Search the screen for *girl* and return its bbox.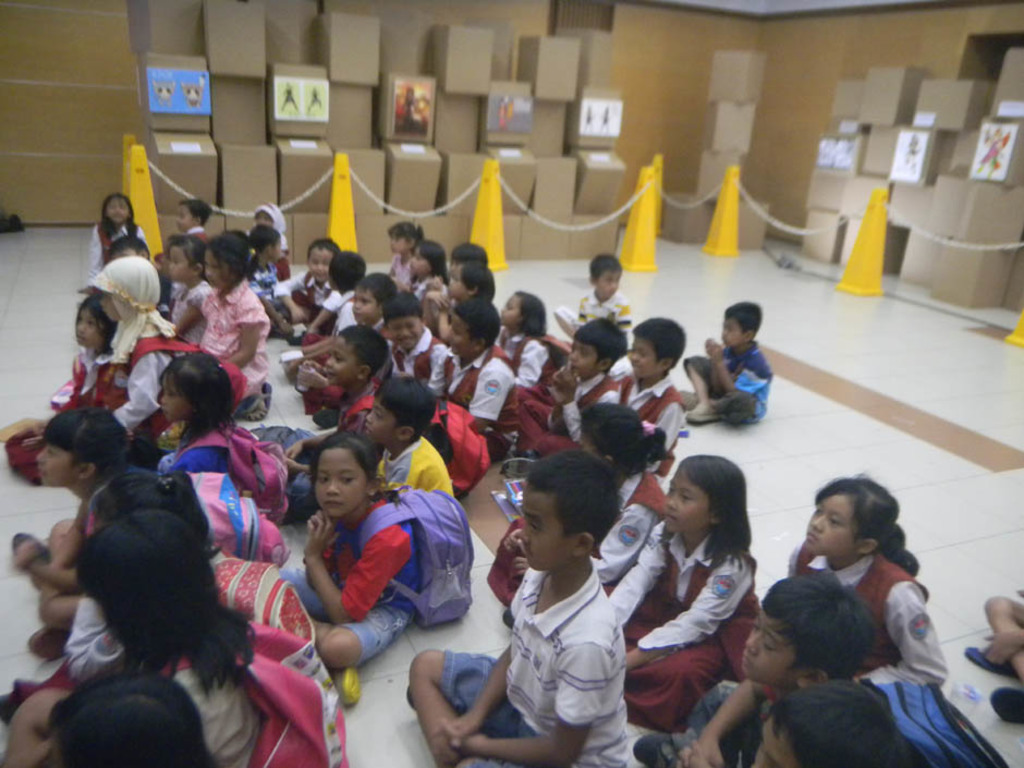
Found: box(496, 288, 548, 383).
